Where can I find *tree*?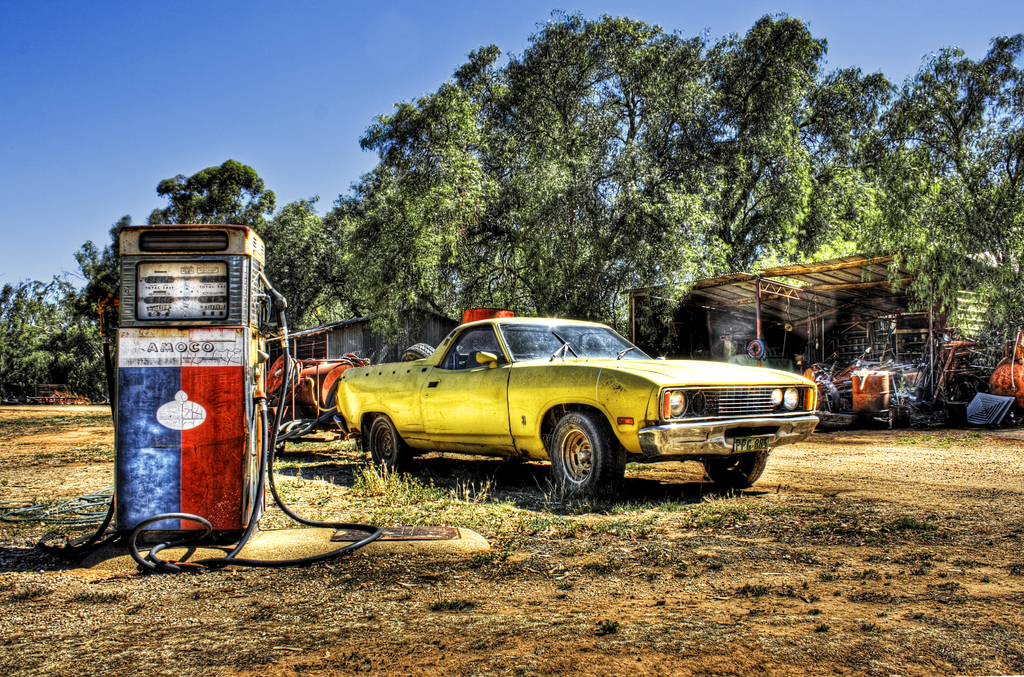
You can find it at region(340, 51, 543, 342).
